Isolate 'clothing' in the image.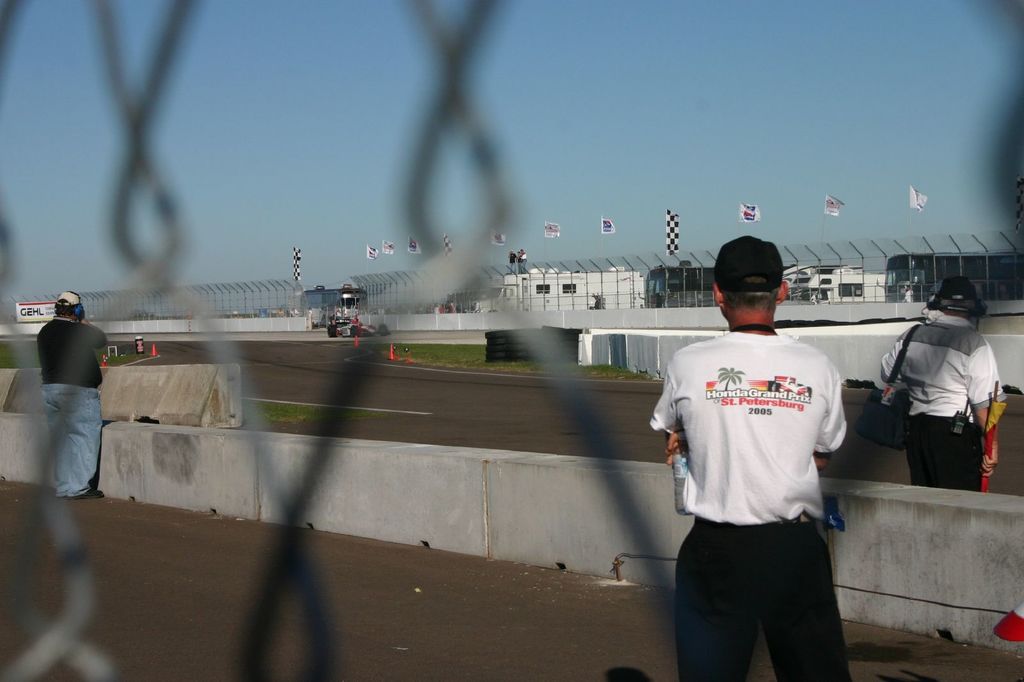
Isolated region: pyautogui.locateOnScreen(664, 310, 868, 640).
